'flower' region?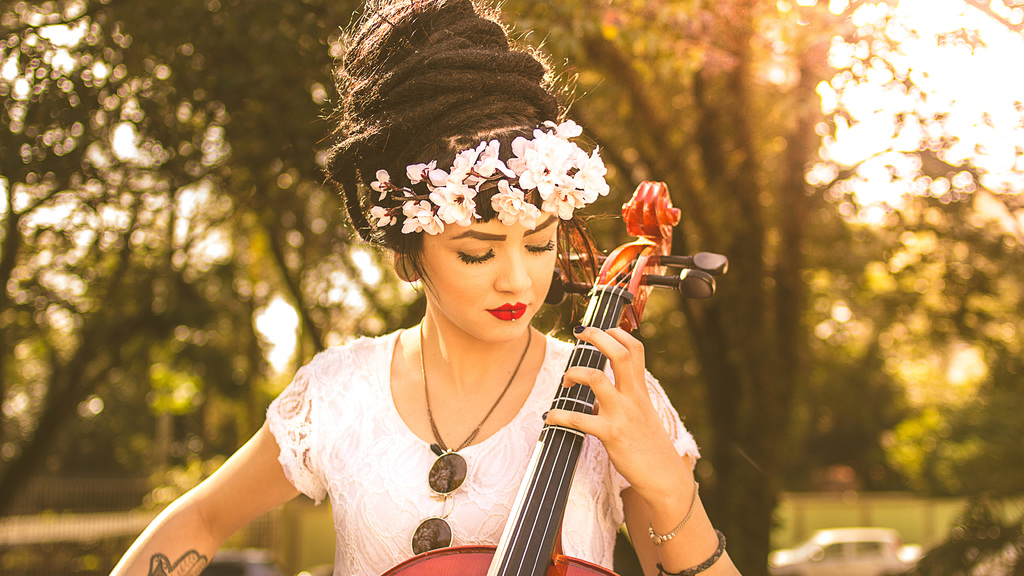
(left=400, top=192, right=433, bottom=217)
